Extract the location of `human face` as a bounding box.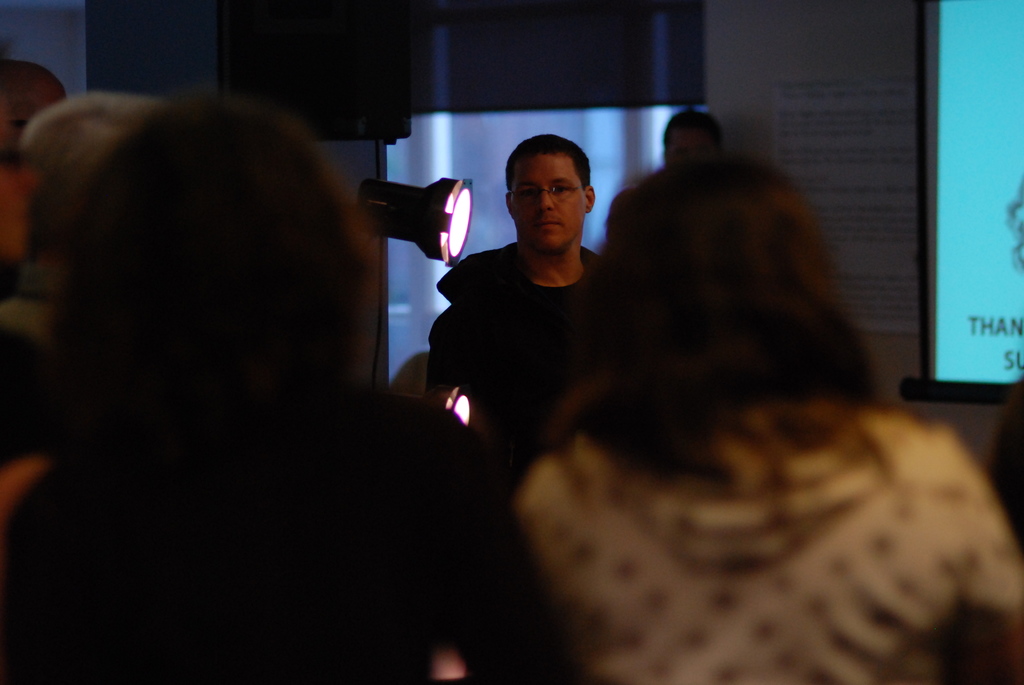
box=[513, 155, 586, 249].
